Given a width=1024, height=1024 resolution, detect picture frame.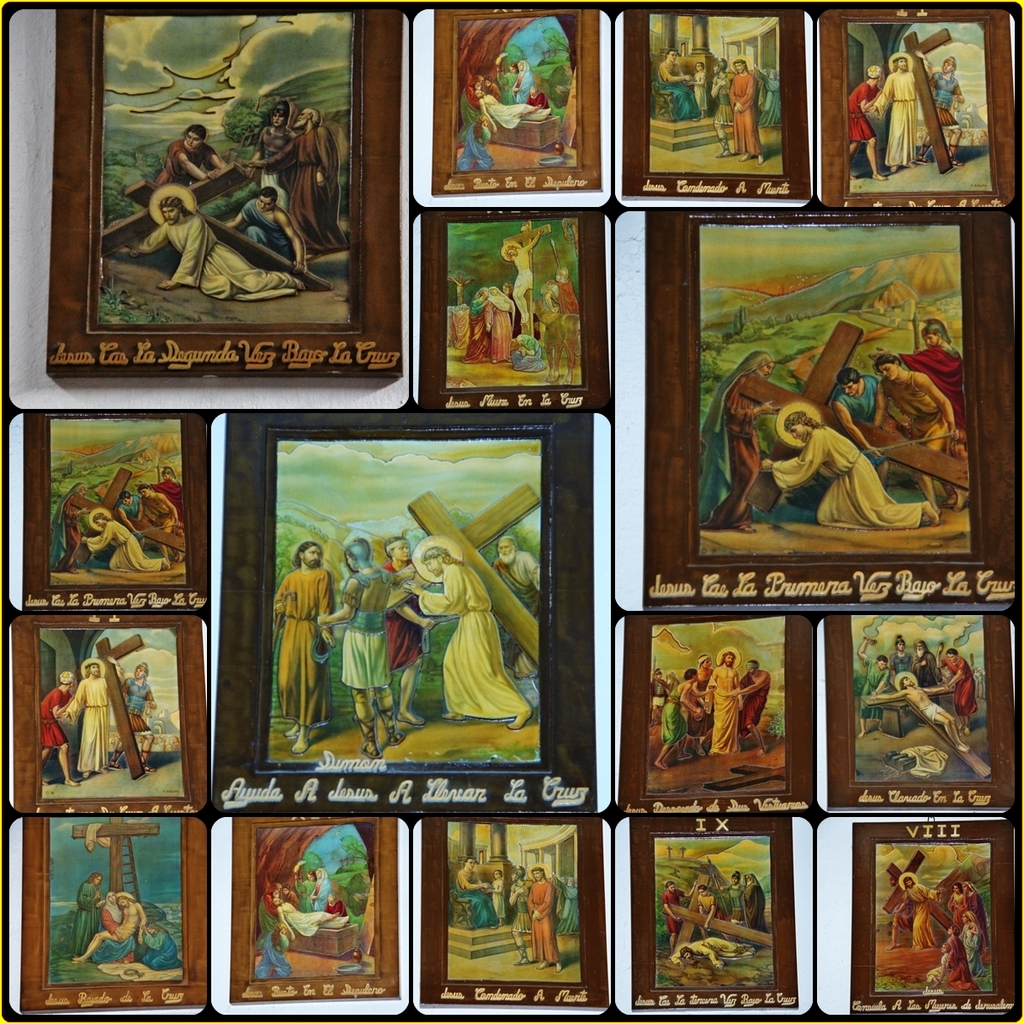
x1=853 y1=824 x2=1017 y2=1016.
